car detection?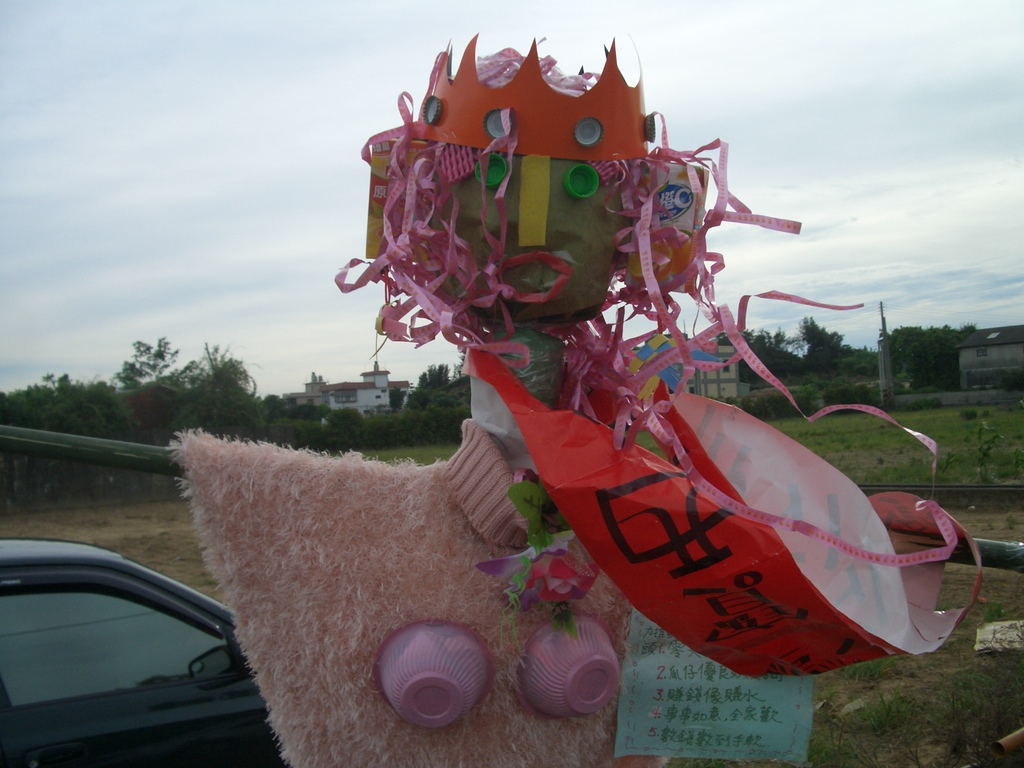
bbox=[0, 536, 315, 767]
